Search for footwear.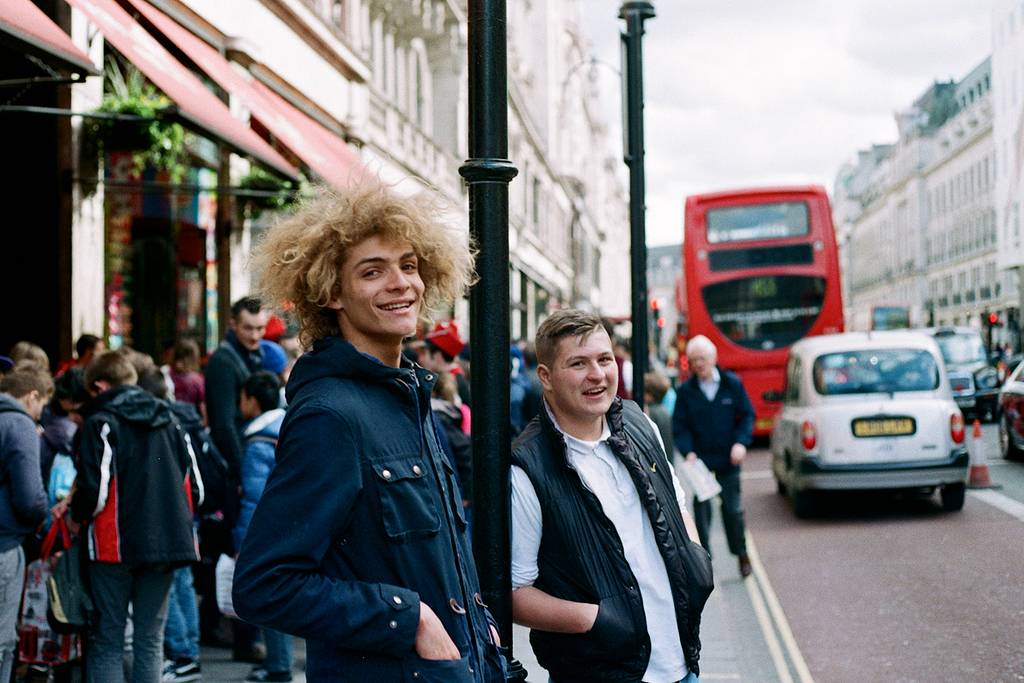
Found at detection(233, 645, 268, 662).
